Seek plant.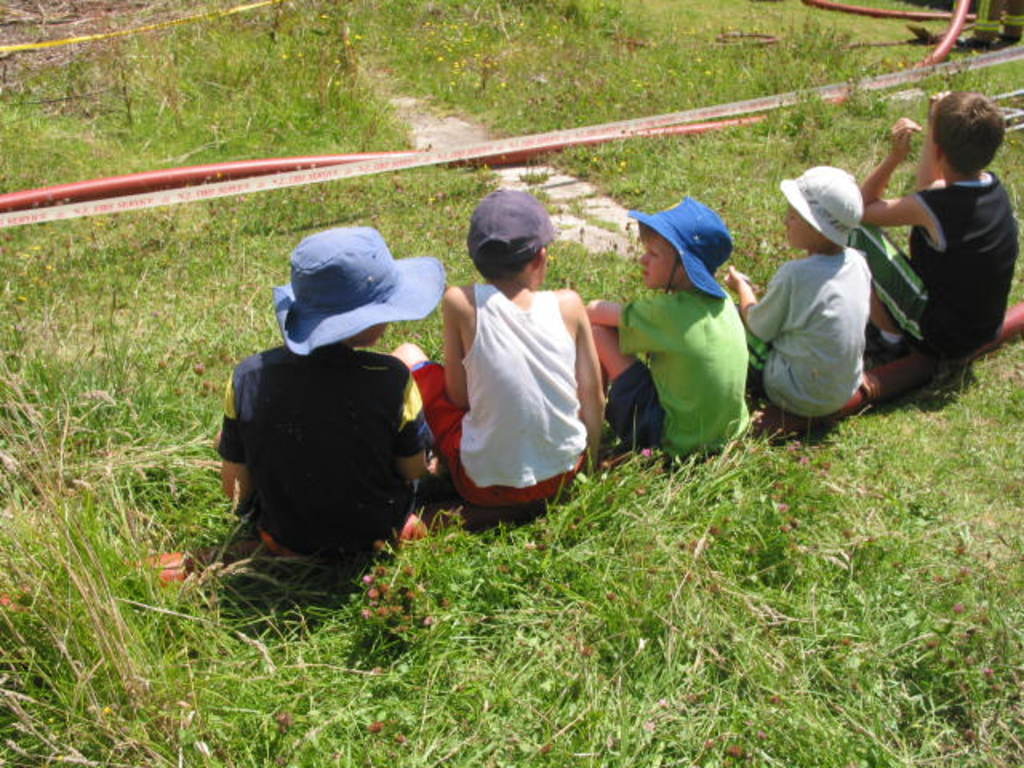
3:56:1022:766.
